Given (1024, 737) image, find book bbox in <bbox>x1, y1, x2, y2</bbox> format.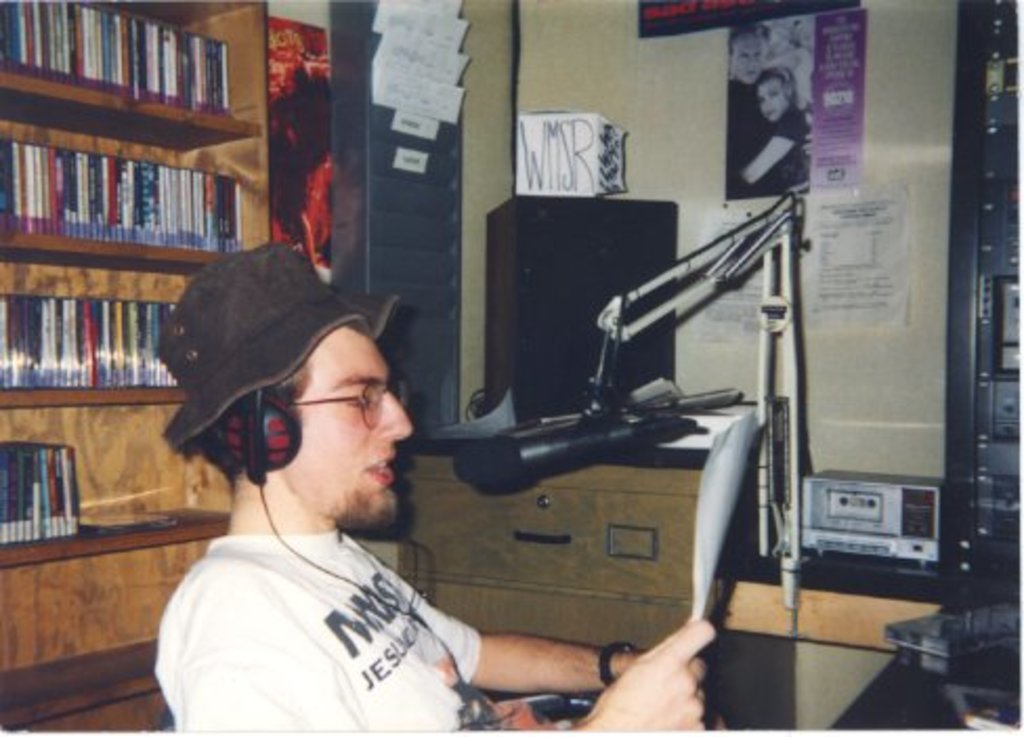
<bbox>61, 498, 195, 540</bbox>.
